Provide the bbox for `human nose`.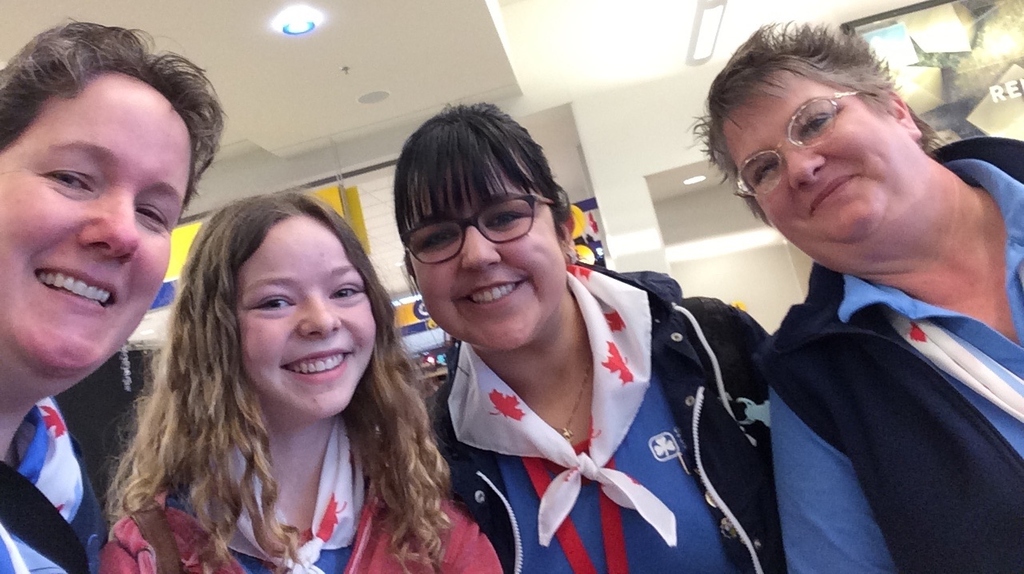
462, 229, 502, 271.
